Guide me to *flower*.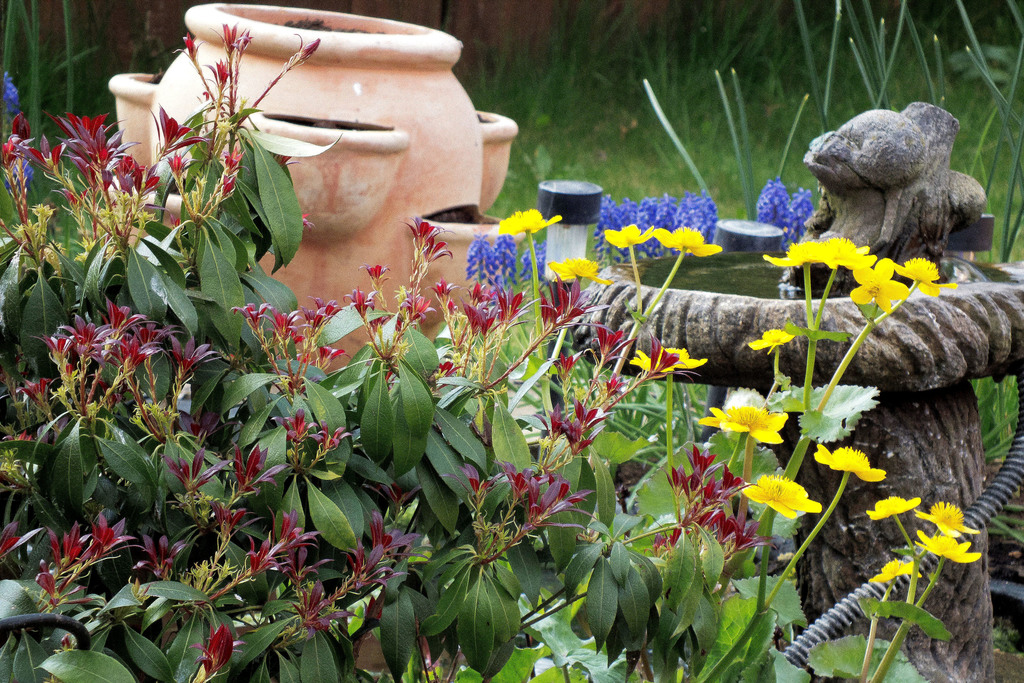
Guidance: locate(883, 253, 960, 297).
